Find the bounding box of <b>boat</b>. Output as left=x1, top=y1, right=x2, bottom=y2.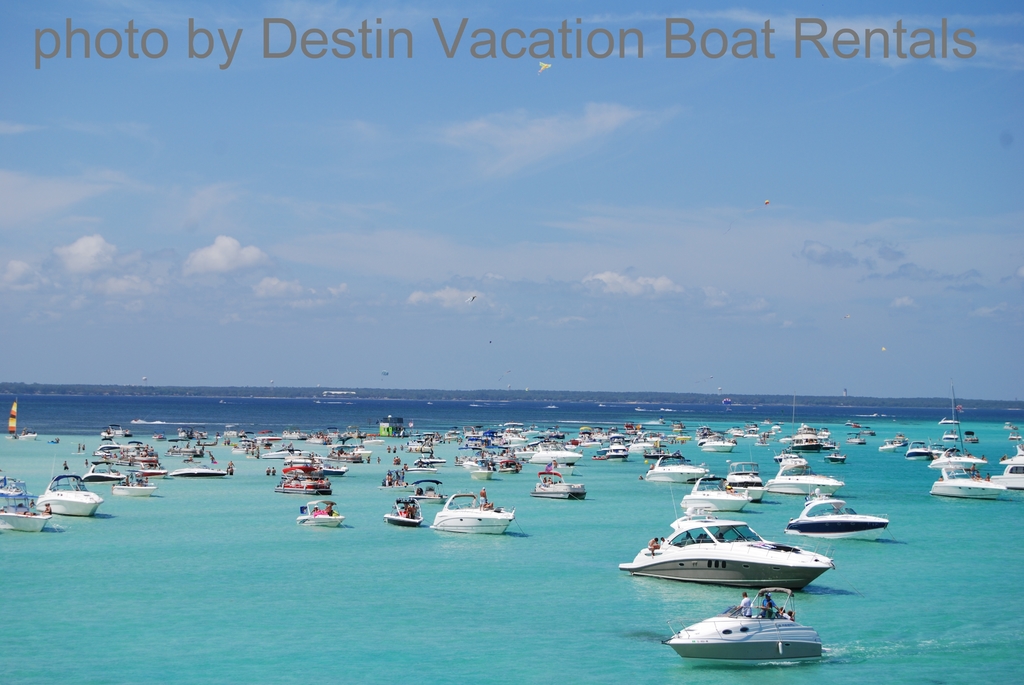
left=447, top=427, right=456, bottom=432.
